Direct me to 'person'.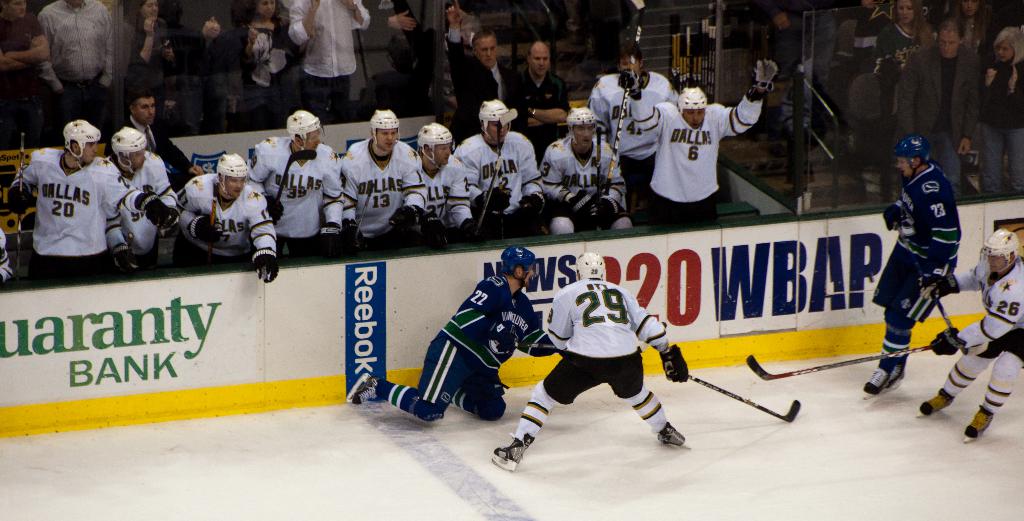
Direction: select_region(977, 19, 1023, 197).
